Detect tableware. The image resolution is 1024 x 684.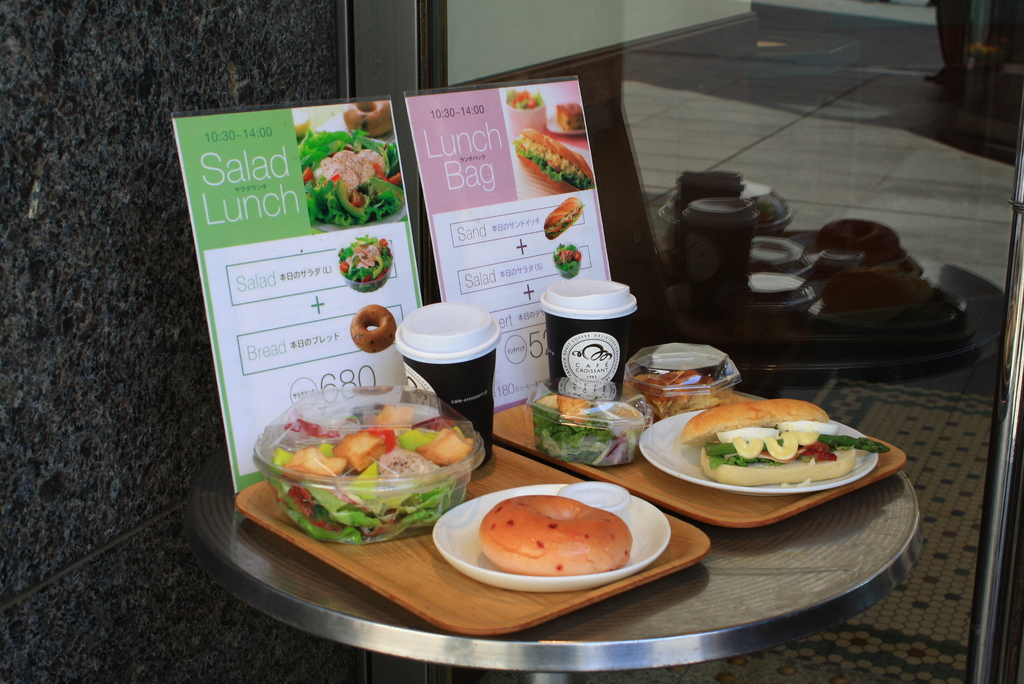
[253,384,489,548].
